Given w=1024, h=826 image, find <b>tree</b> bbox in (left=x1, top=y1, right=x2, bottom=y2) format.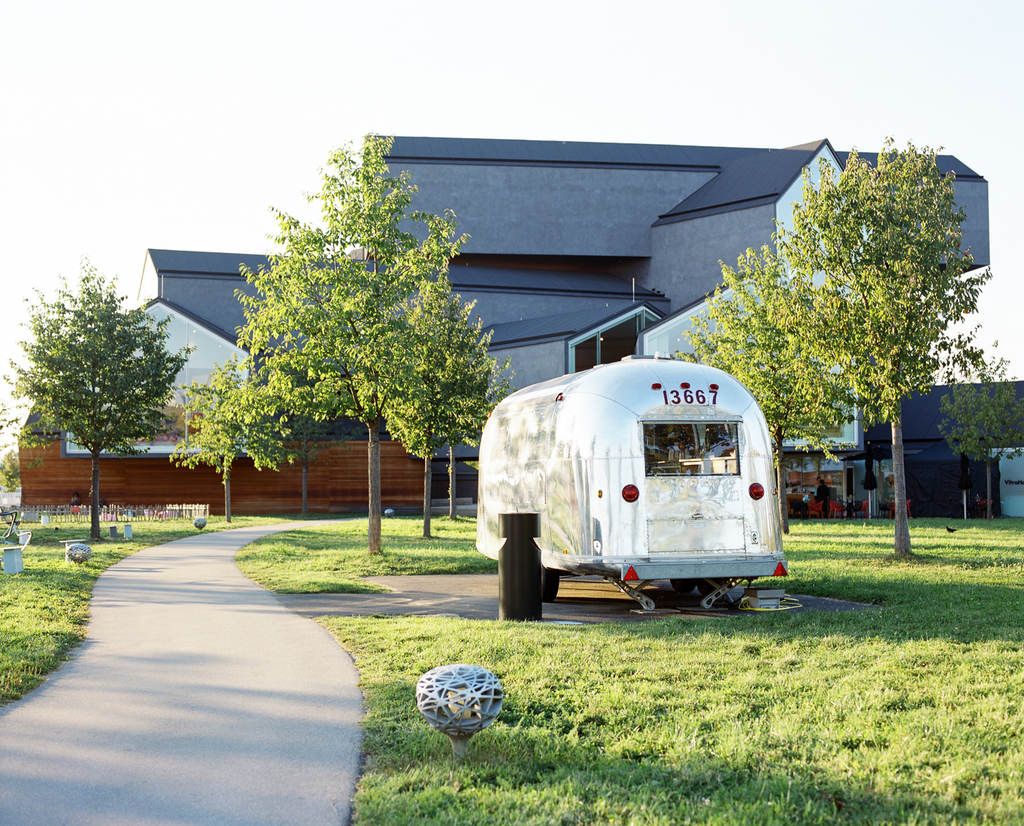
(left=383, top=280, right=513, bottom=541).
